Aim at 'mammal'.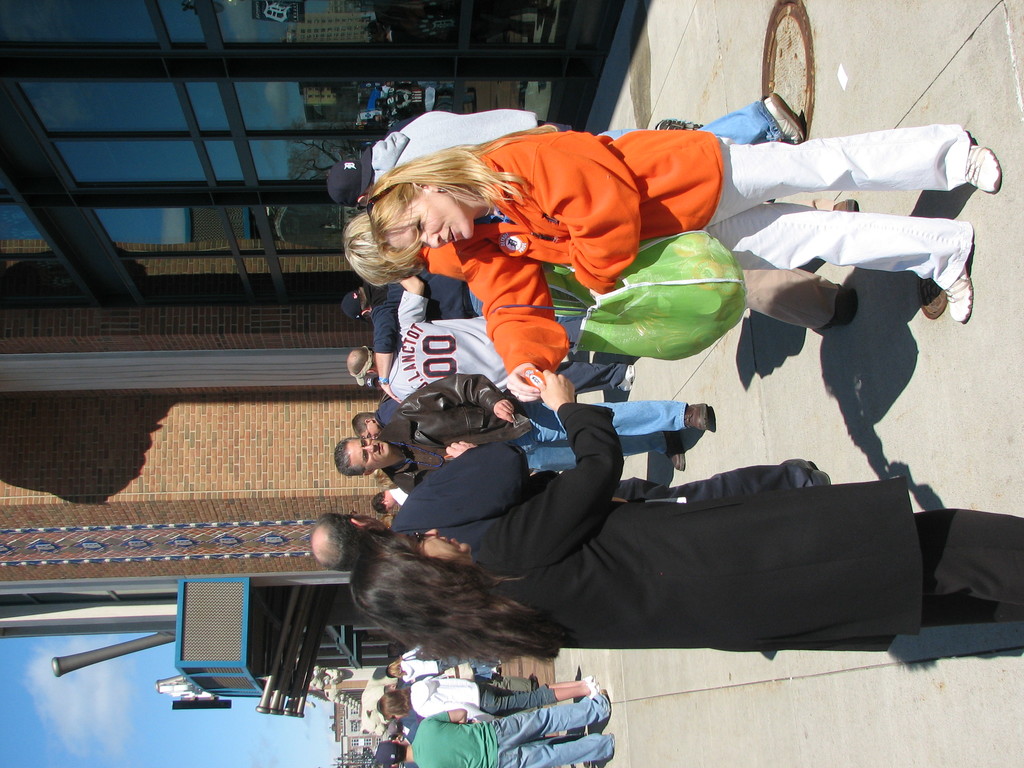
Aimed at left=353, top=396, right=398, bottom=440.
